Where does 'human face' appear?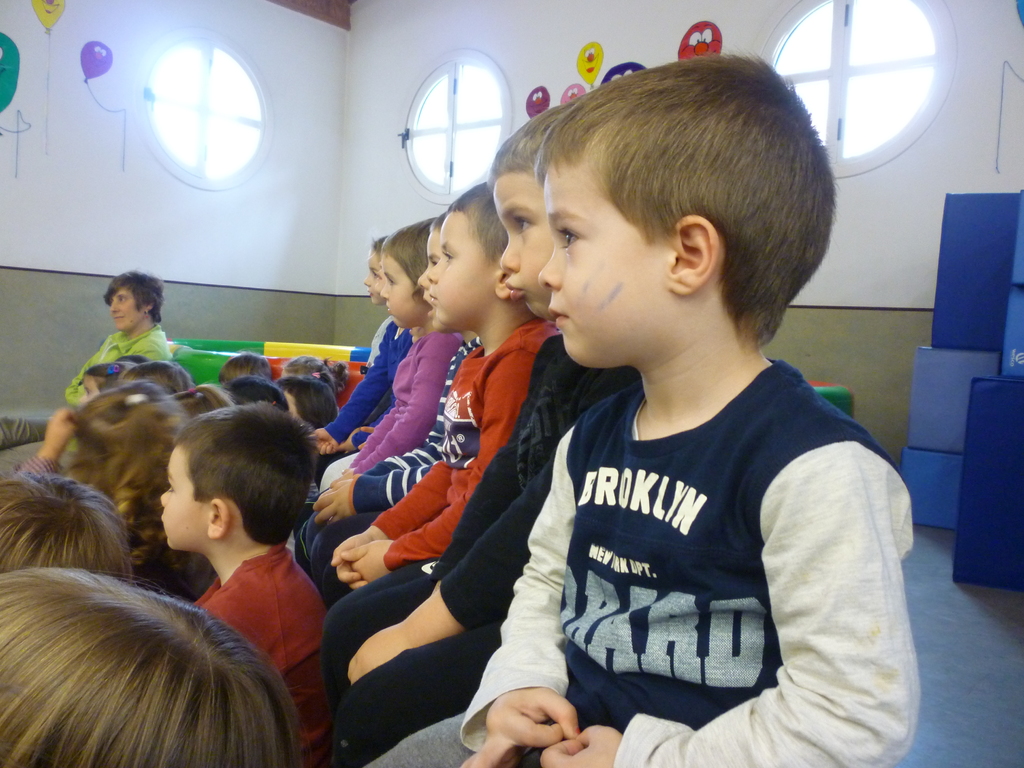
Appears at box=[500, 175, 561, 318].
